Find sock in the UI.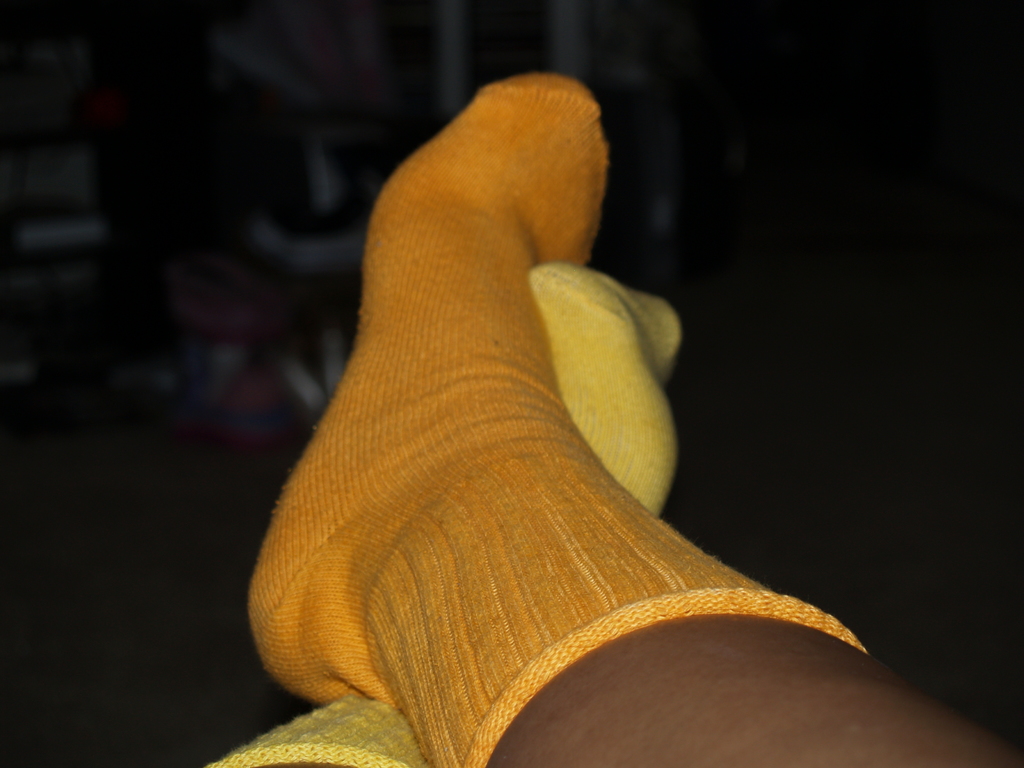
UI element at locate(247, 69, 867, 767).
